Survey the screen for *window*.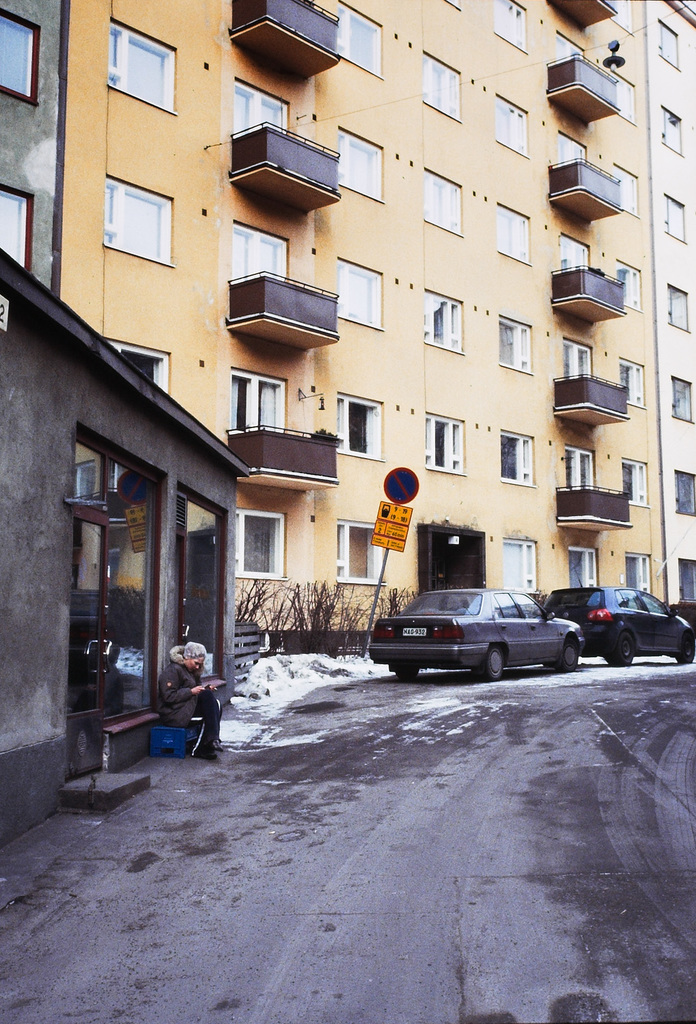
Survey found: <bbox>90, 12, 172, 101</bbox>.
